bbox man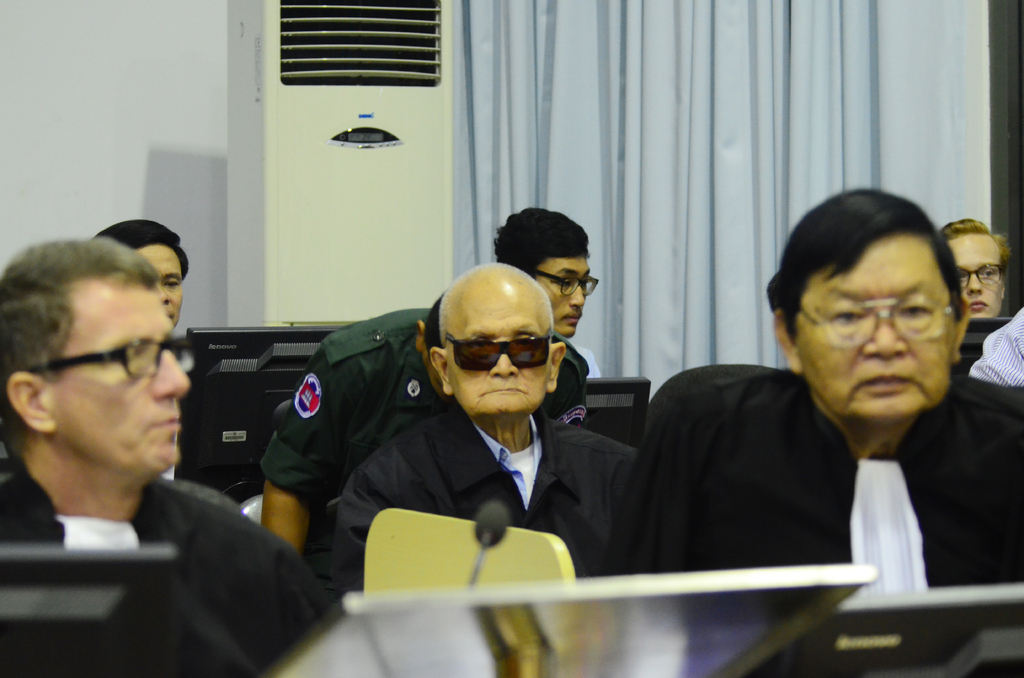
rect(491, 202, 612, 379)
